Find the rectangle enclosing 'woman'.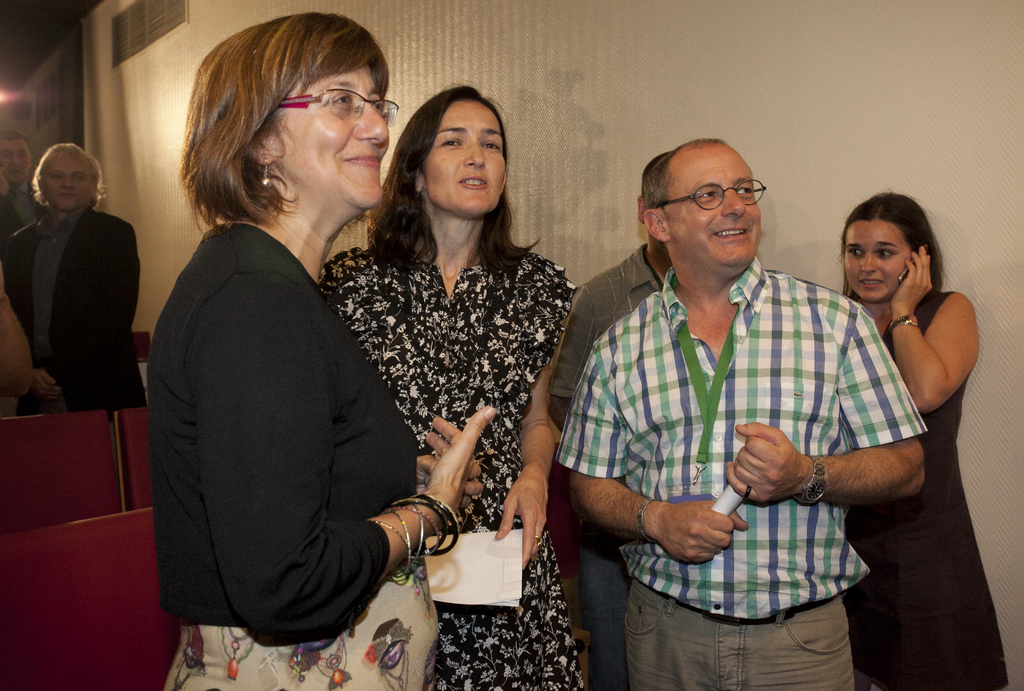
844, 190, 1012, 690.
